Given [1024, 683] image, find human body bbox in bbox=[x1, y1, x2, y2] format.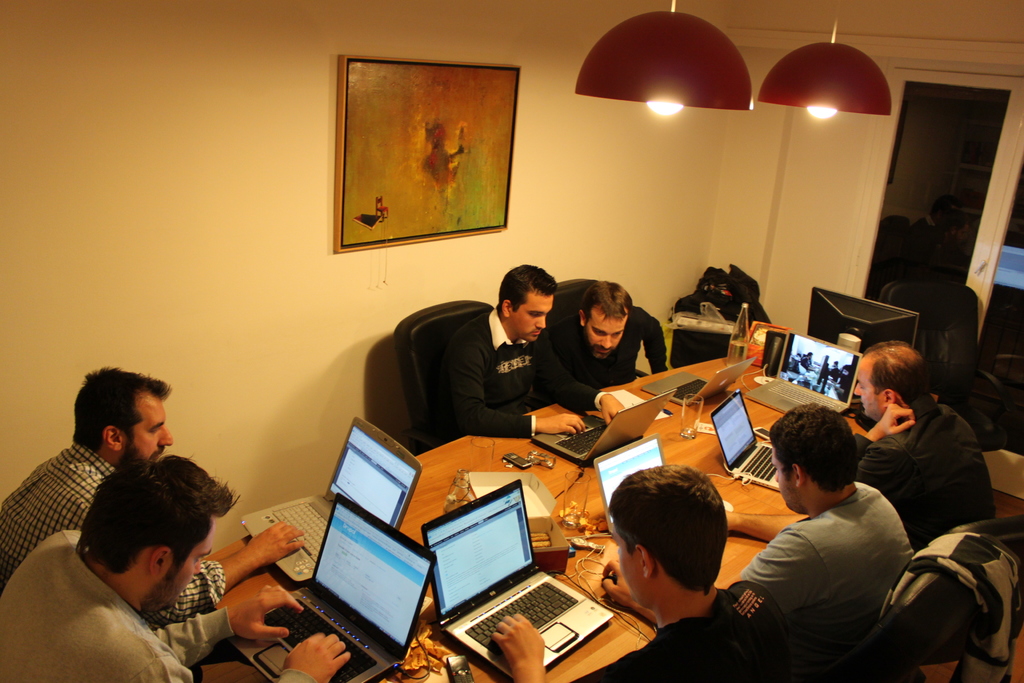
bbox=[497, 465, 801, 682].
